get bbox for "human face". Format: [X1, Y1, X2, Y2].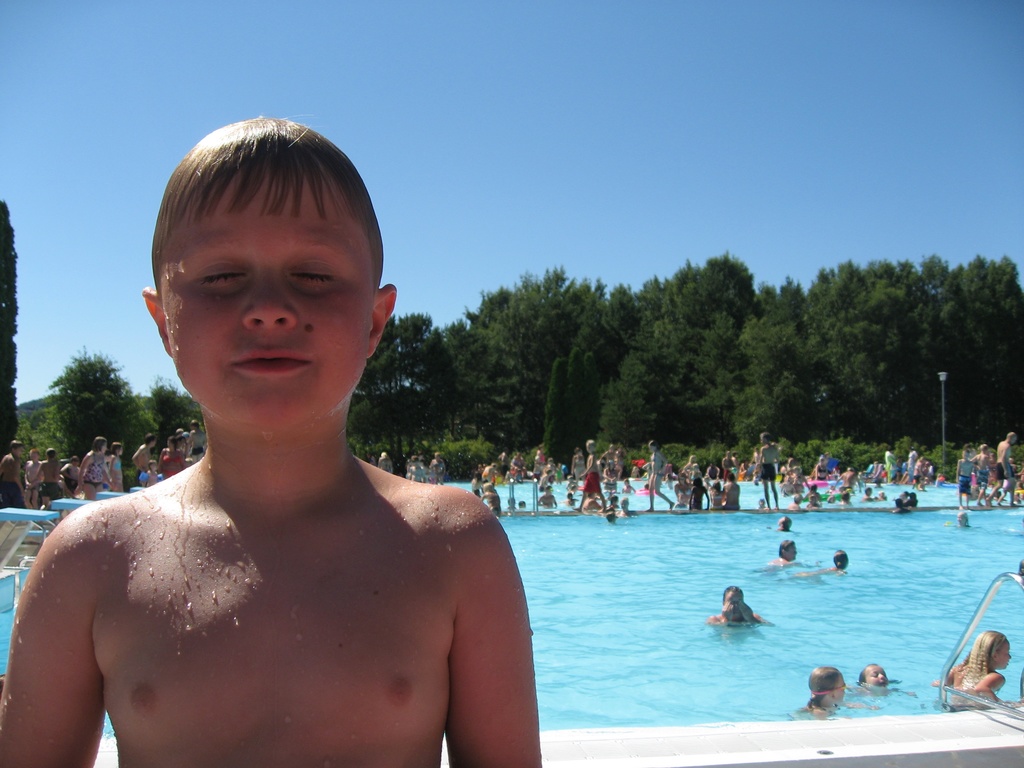
[157, 177, 382, 426].
